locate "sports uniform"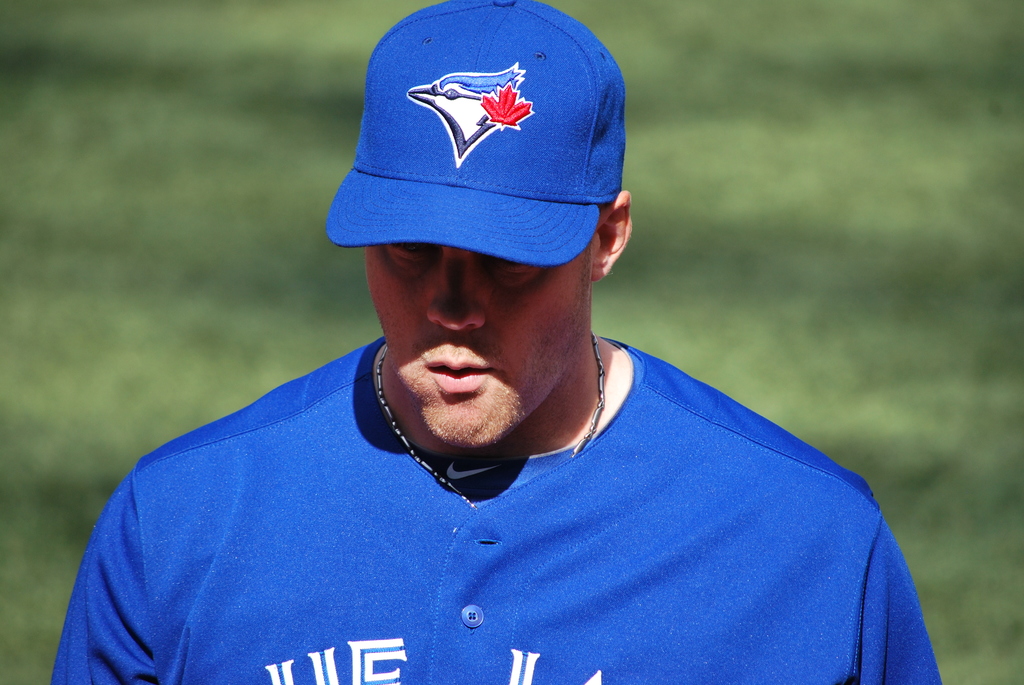
(51,0,940,684)
